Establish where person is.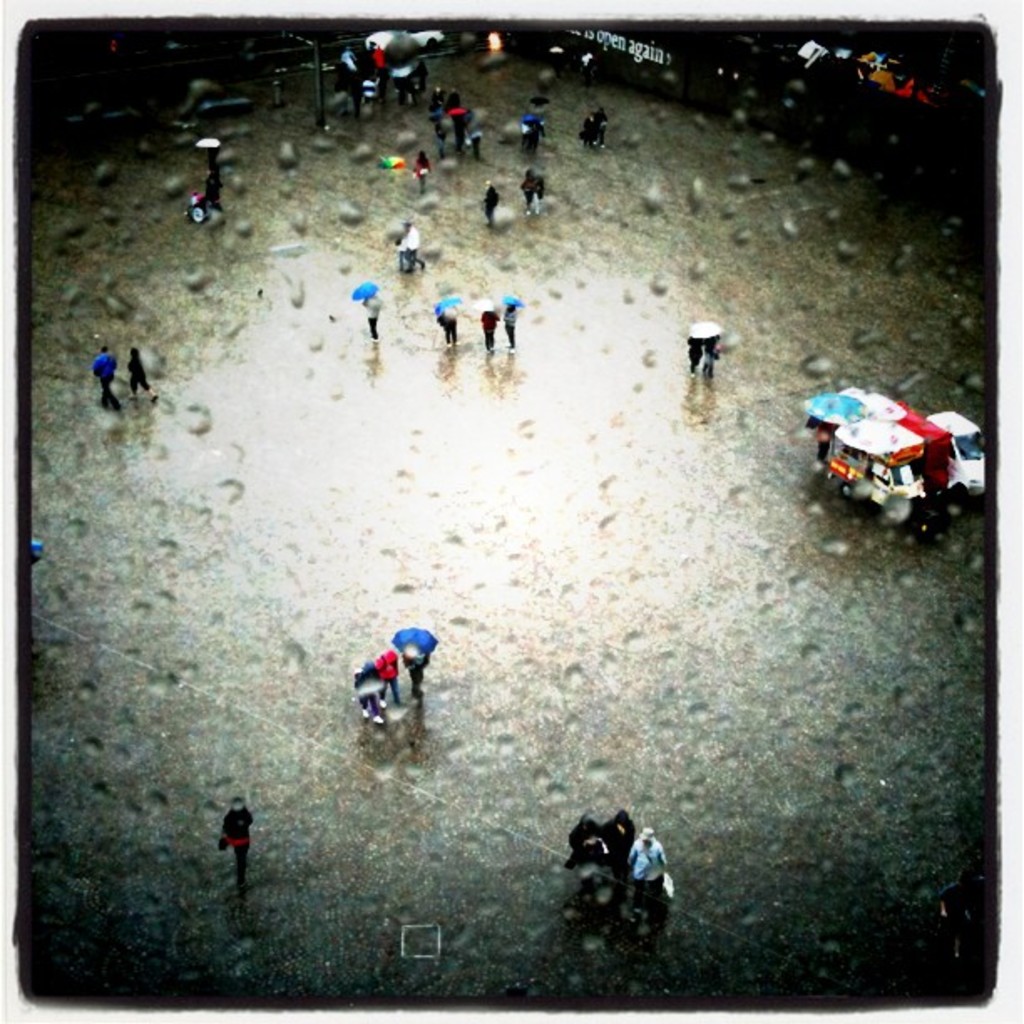
Established at bbox=[524, 164, 540, 221].
